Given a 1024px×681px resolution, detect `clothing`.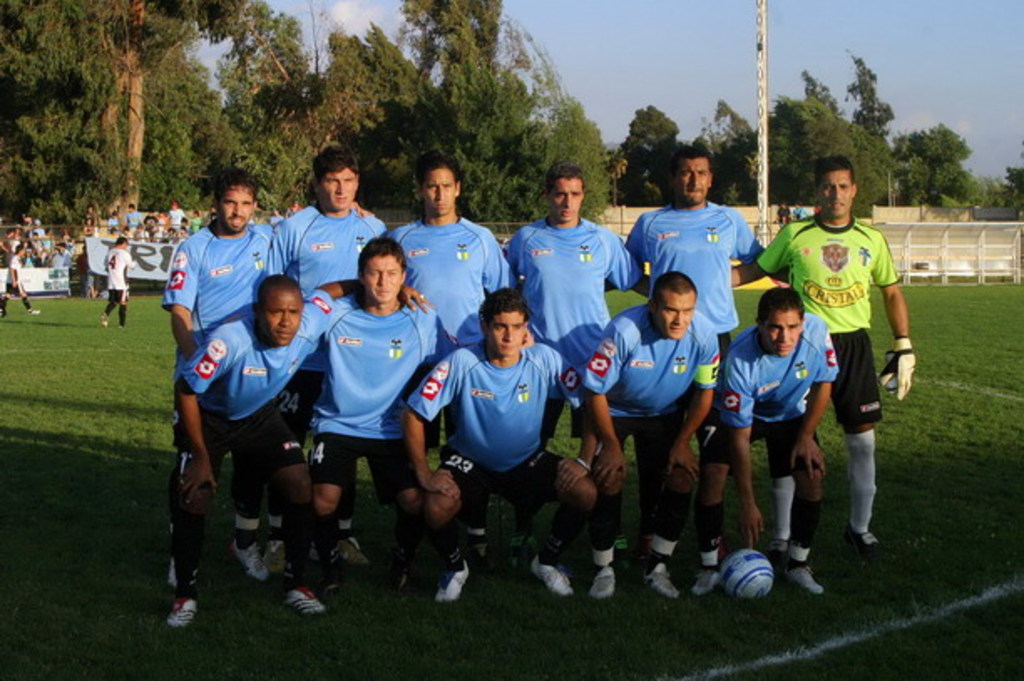
locate(171, 214, 274, 345).
